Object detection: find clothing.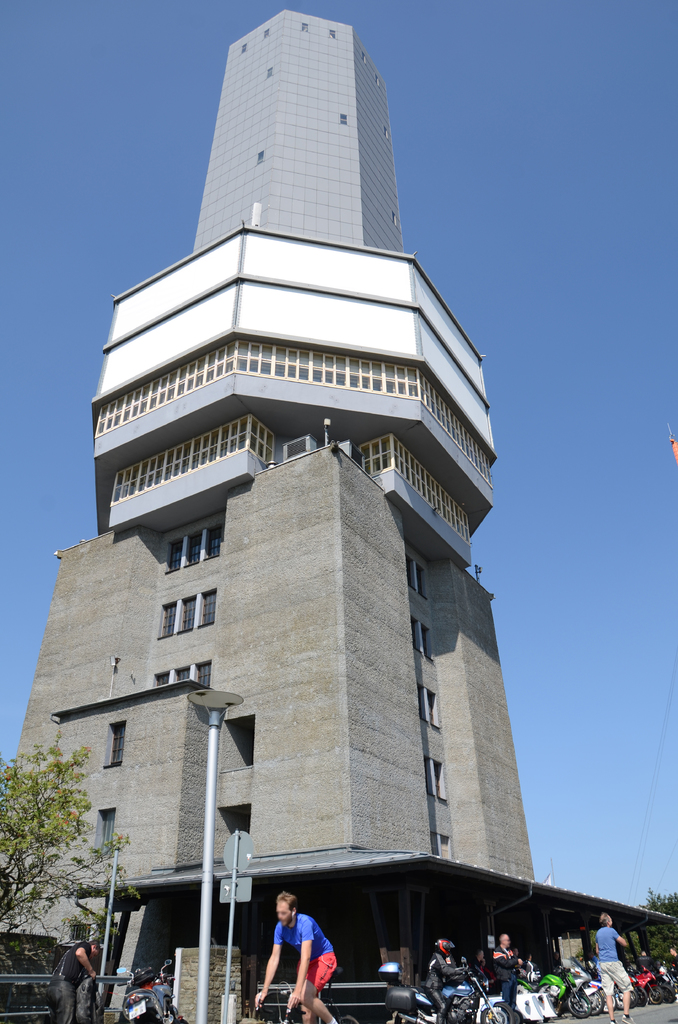
bbox=(480, 938, 520, 1012).
